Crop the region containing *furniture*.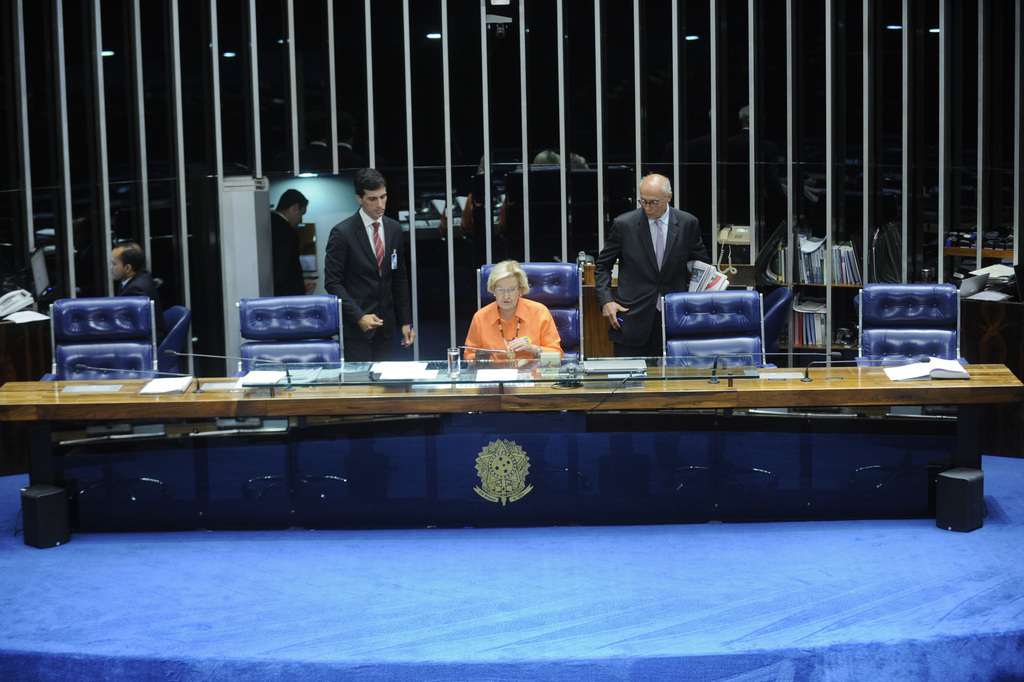
Crop region: 0 359 1023 530.
